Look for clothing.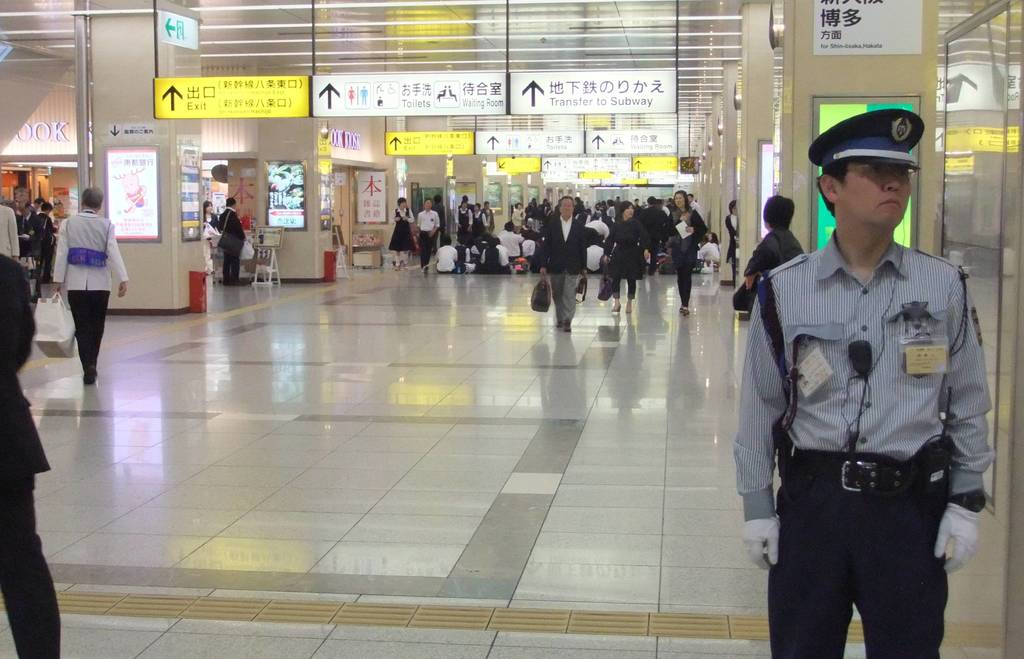
Found: rect(496, 242, 511, 271).
